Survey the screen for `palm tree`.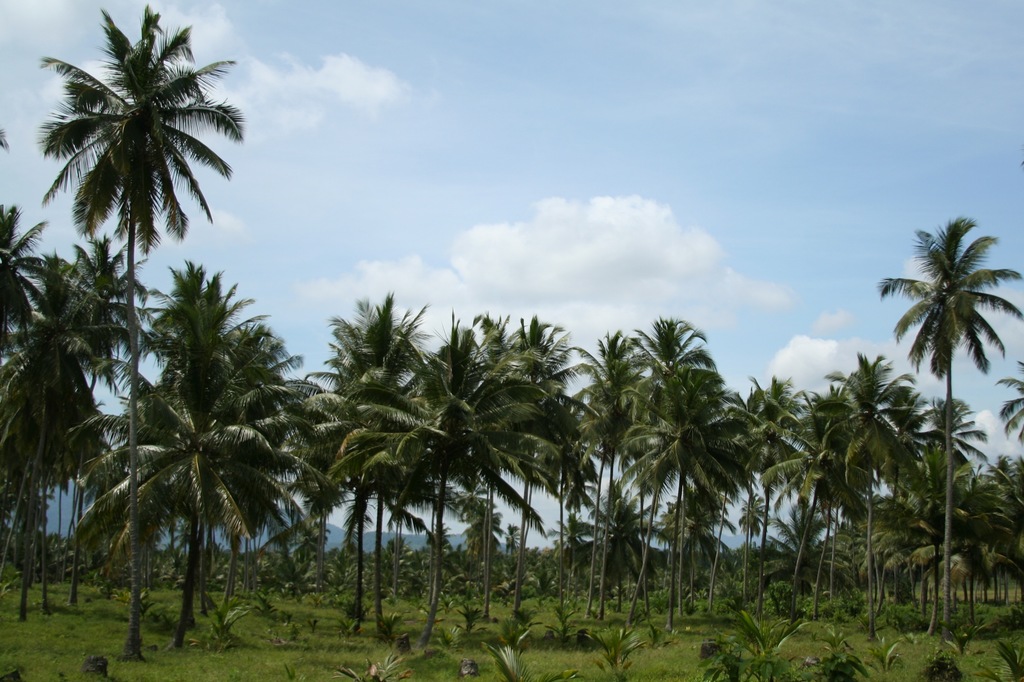
Survey found: 822,375,893,516.
